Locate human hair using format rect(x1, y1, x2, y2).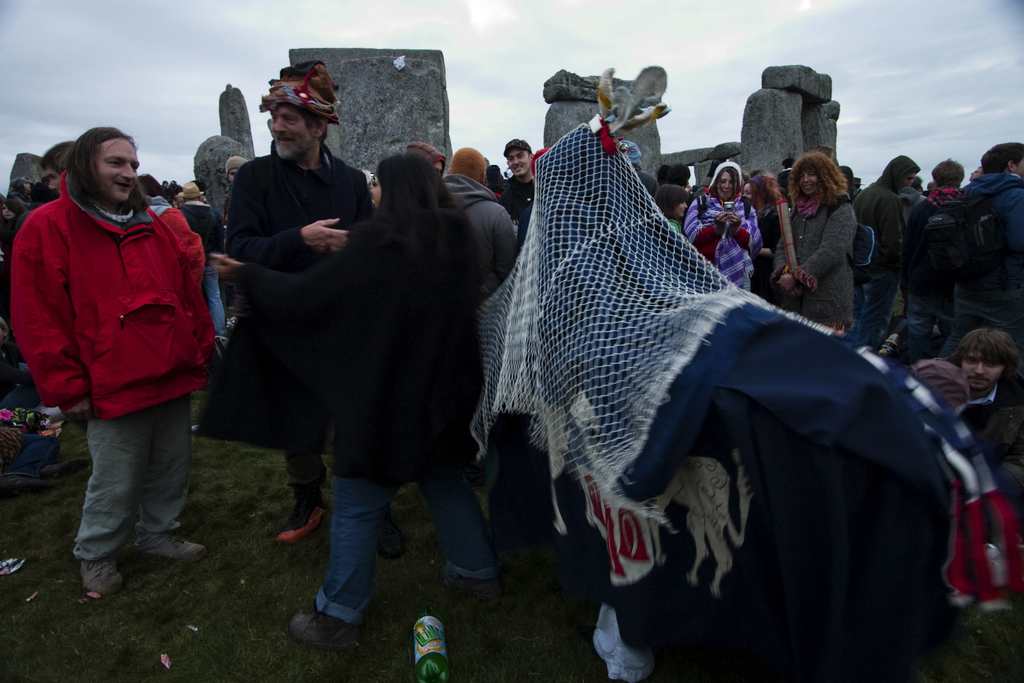
rect(788, 145, 847, 208).
